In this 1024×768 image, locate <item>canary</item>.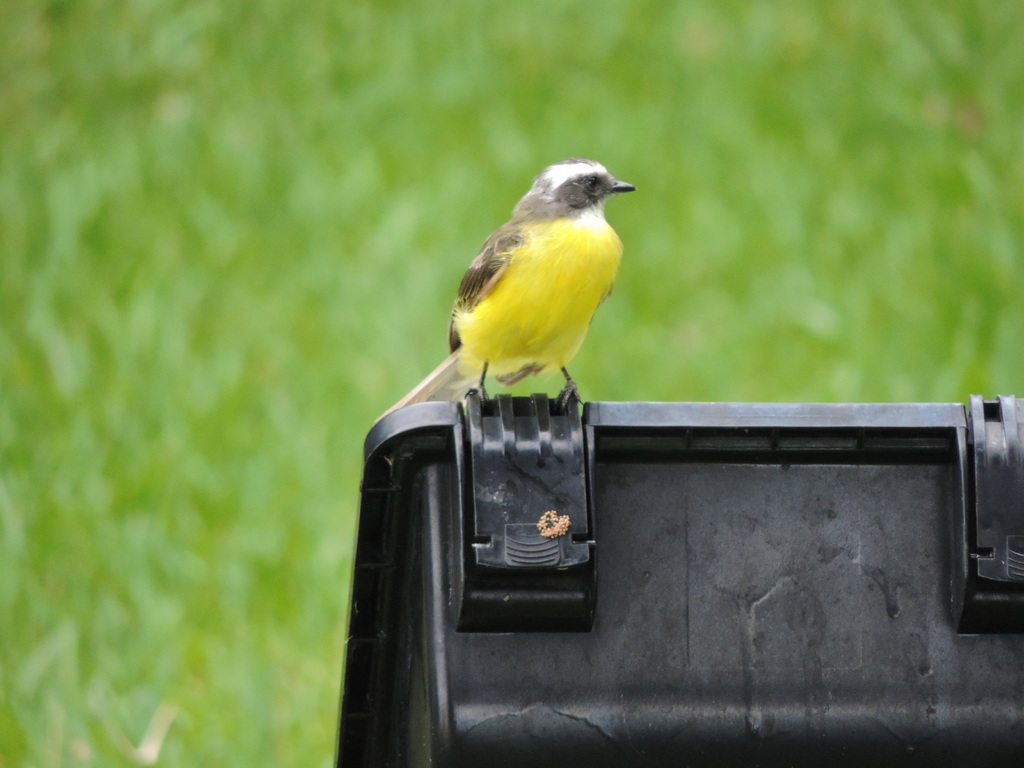
Bounding box: x1=372 y1=154 x2=634 y2=420.
